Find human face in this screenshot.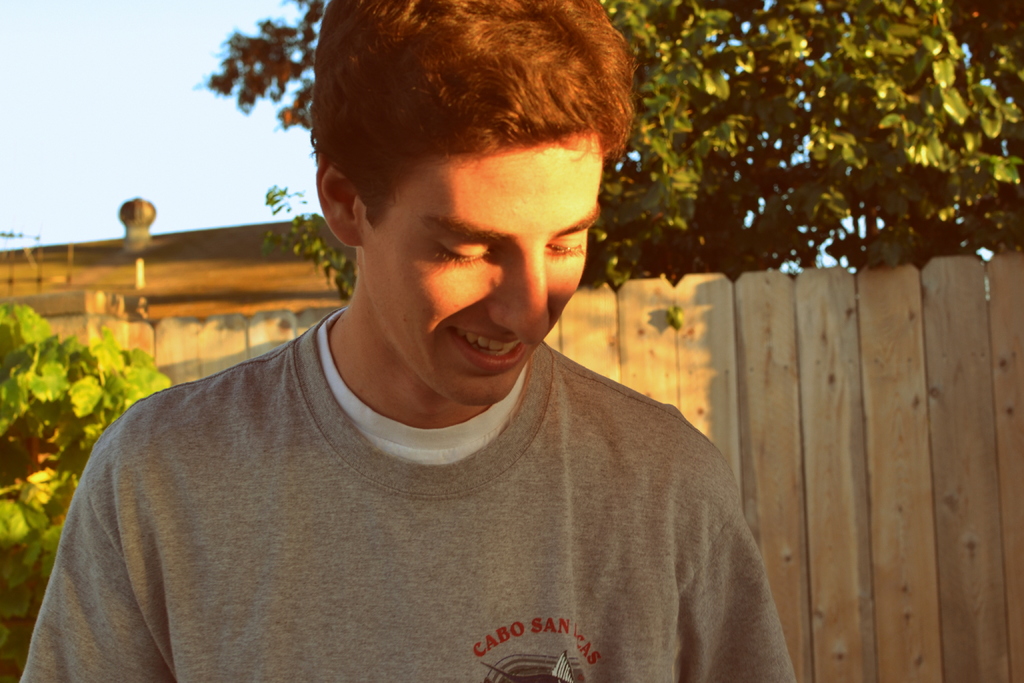
The bounding box for human face is [359,129,607,395].
